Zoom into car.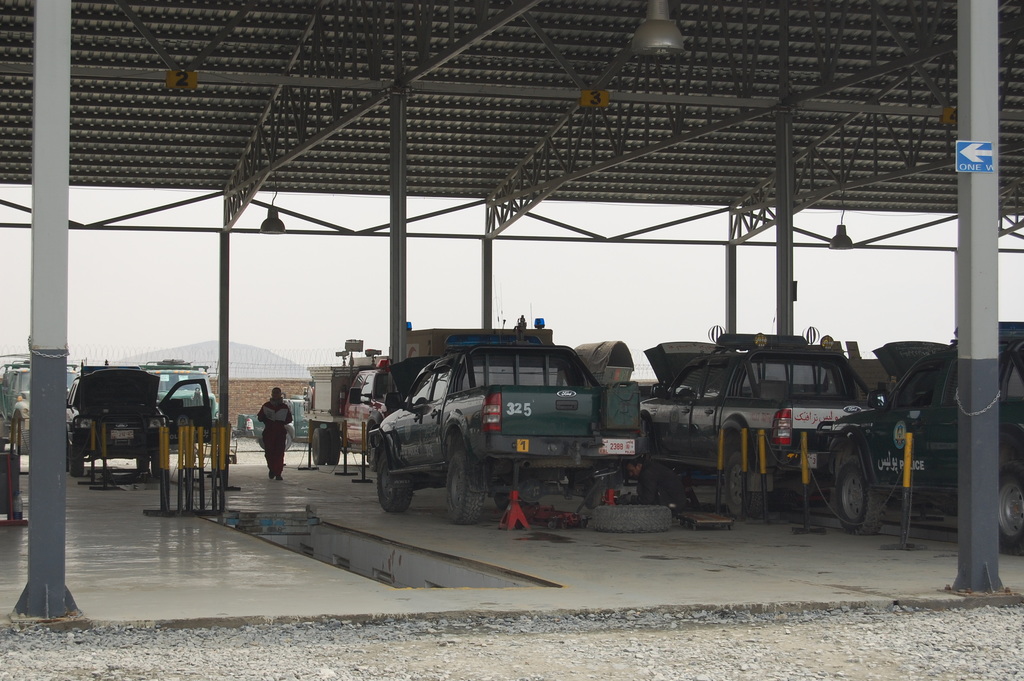
Zoom target: [244, 393, 318, 440].
